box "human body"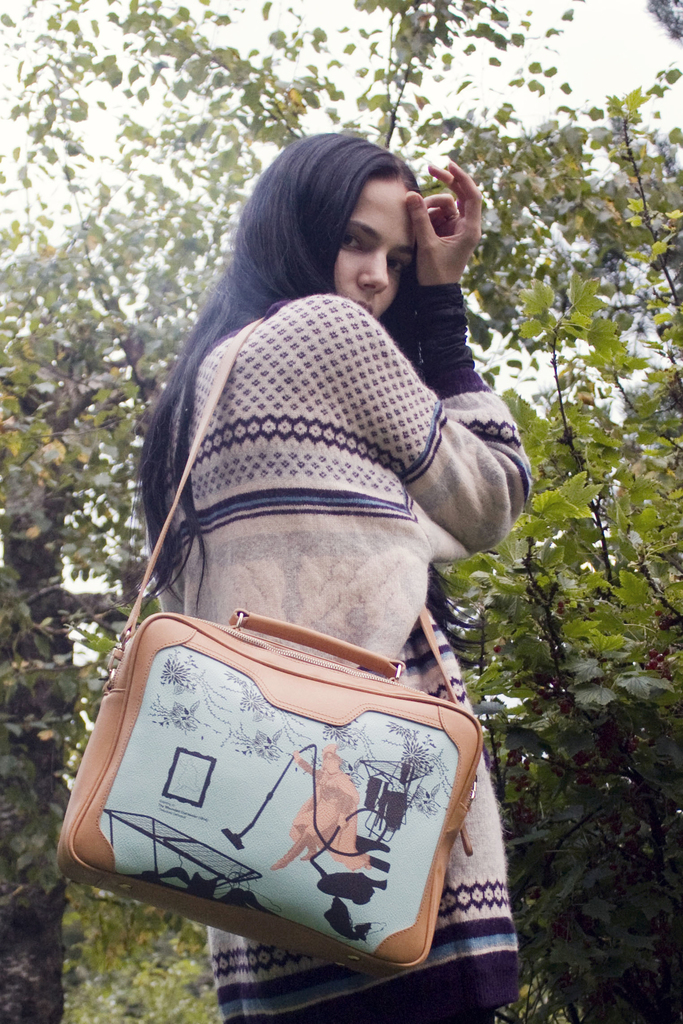
{"left": 46, "top": 148, "right": 550, "bottom": 992}
